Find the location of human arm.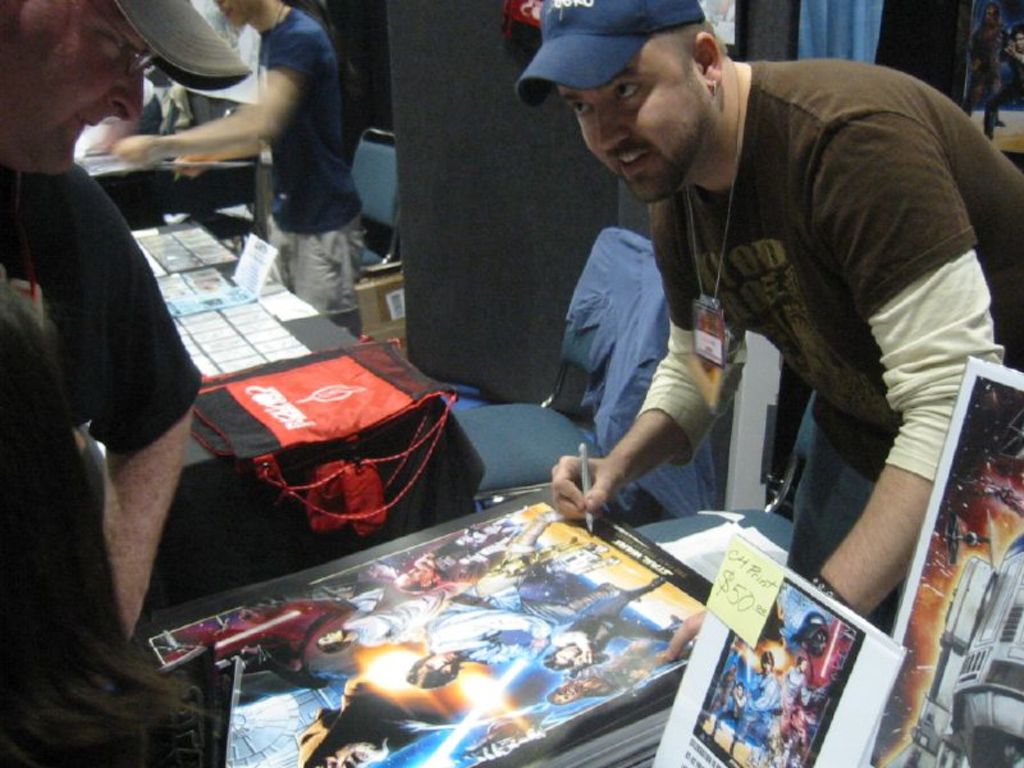
Location: (x1=549, y1=214, x2=733, y2=526).
